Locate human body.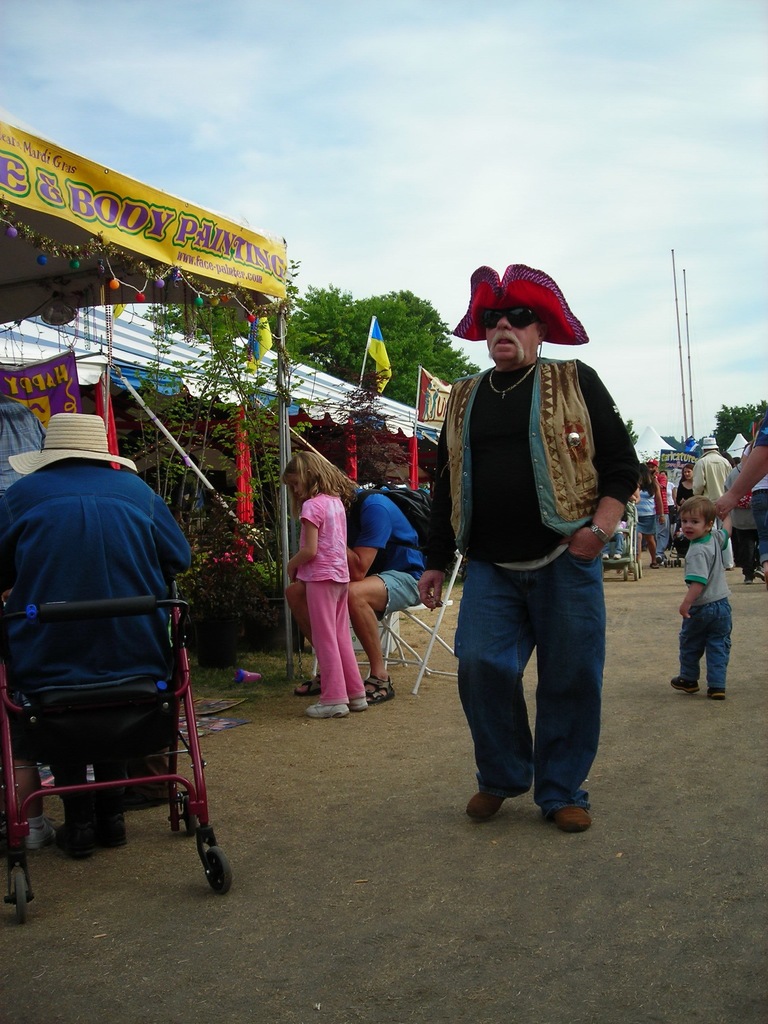
Bounding box: 726, 461, 767, 586.
